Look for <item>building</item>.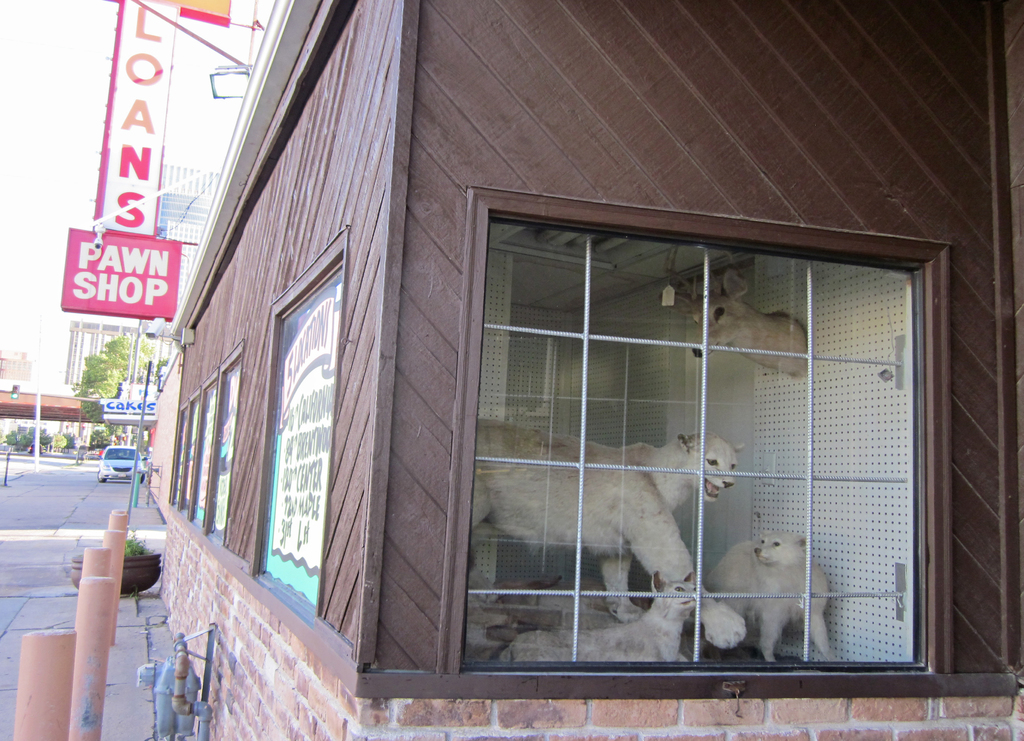
Found: 137/0/1023/739.
